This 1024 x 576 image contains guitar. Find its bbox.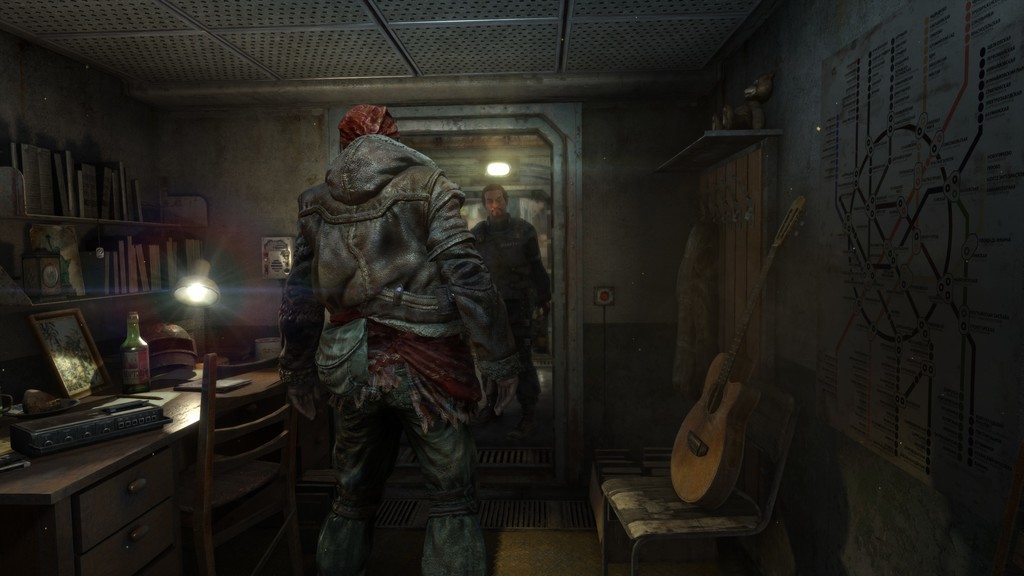
<box>668,191,810,508</box>.
